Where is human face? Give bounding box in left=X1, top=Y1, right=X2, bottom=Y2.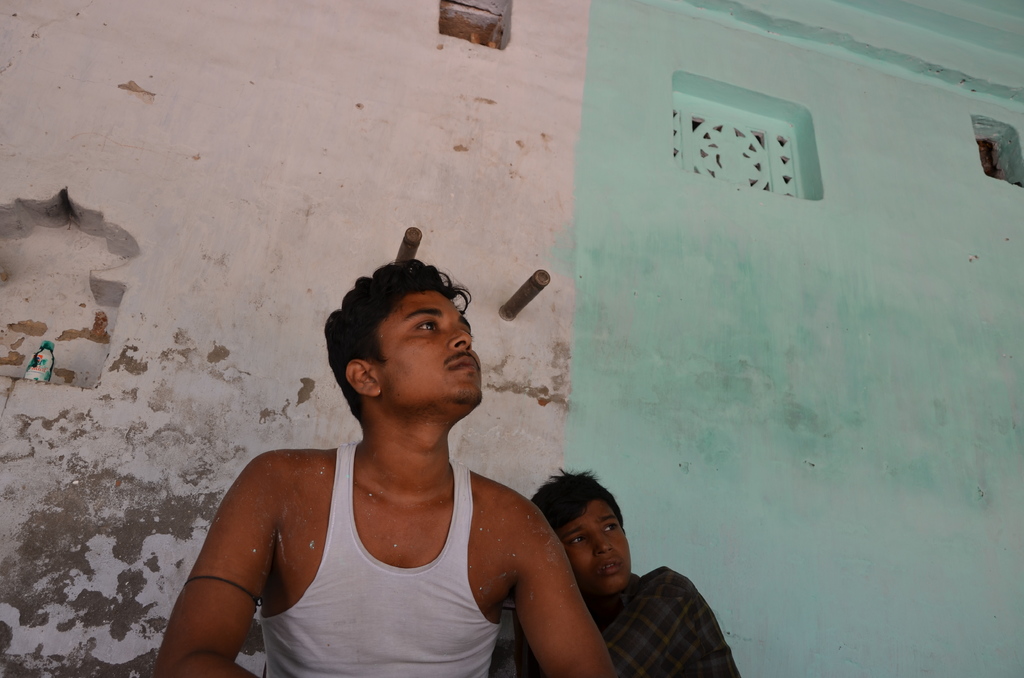
left=374, top=292, right=481, bottom=398.
